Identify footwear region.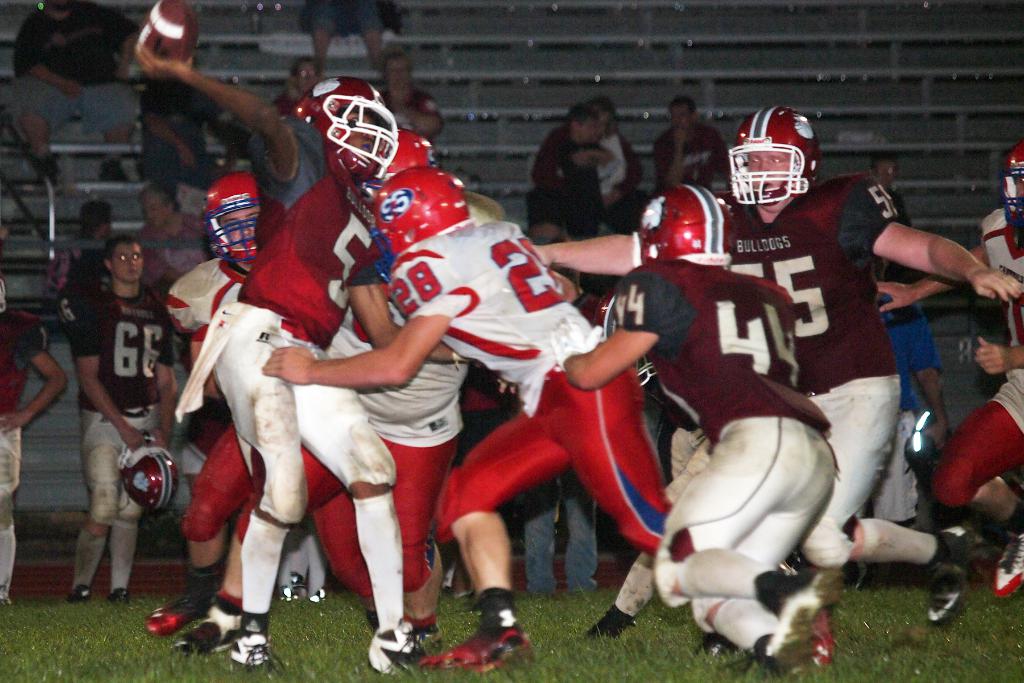
Region: <box>413,614,437,654</box>.
